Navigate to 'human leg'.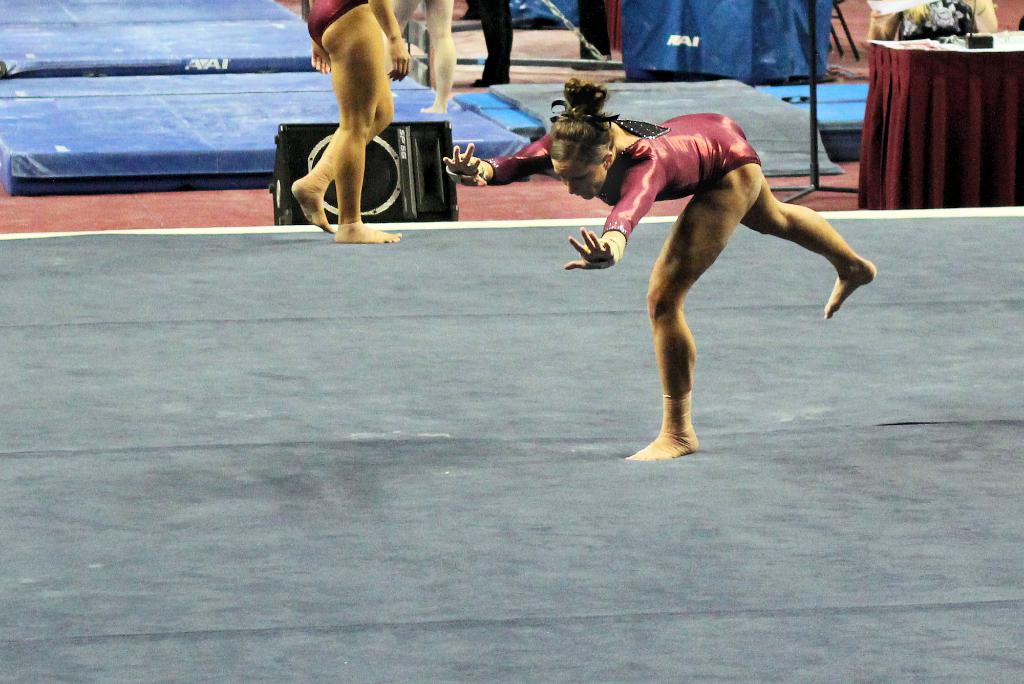
Navigation target: bbox(736, 173, 874, 313).
